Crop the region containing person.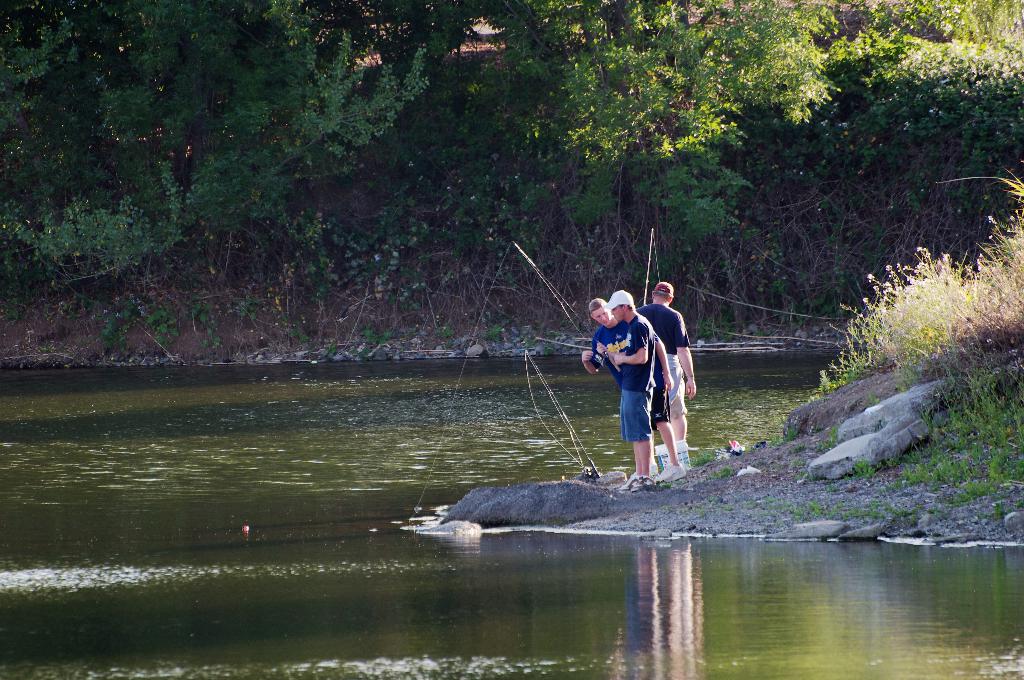
Crop region: [580, 299, 687, 488].
